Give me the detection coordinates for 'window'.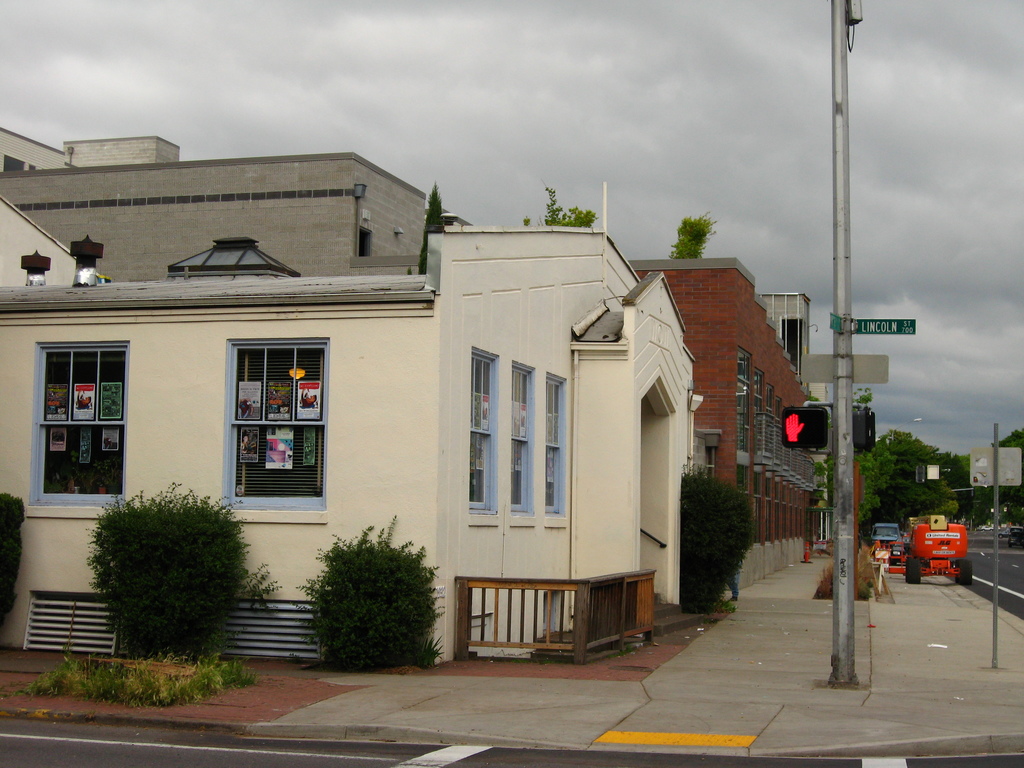
select_region(545, 373, 567, 516).
